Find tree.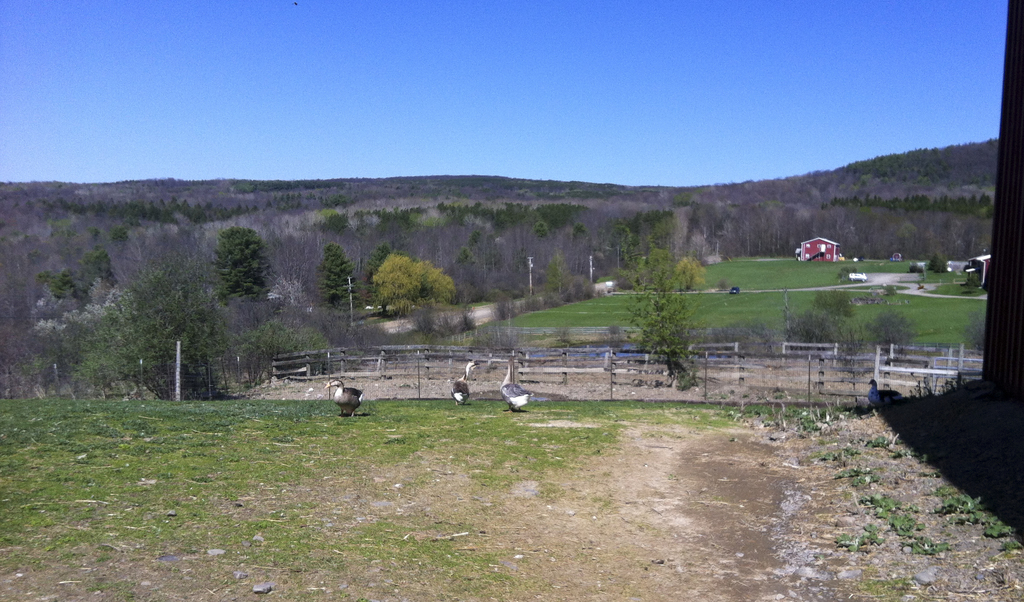
locate(832, 330, 877, 409).
